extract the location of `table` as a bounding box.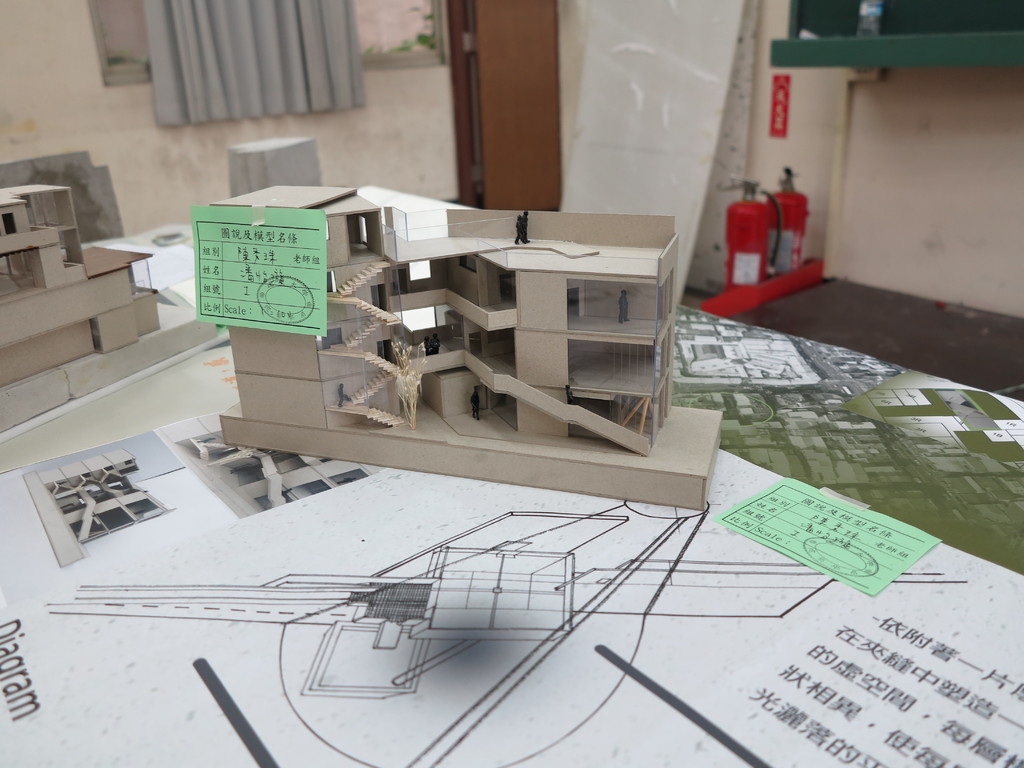
0, 308, 1023, 767.
